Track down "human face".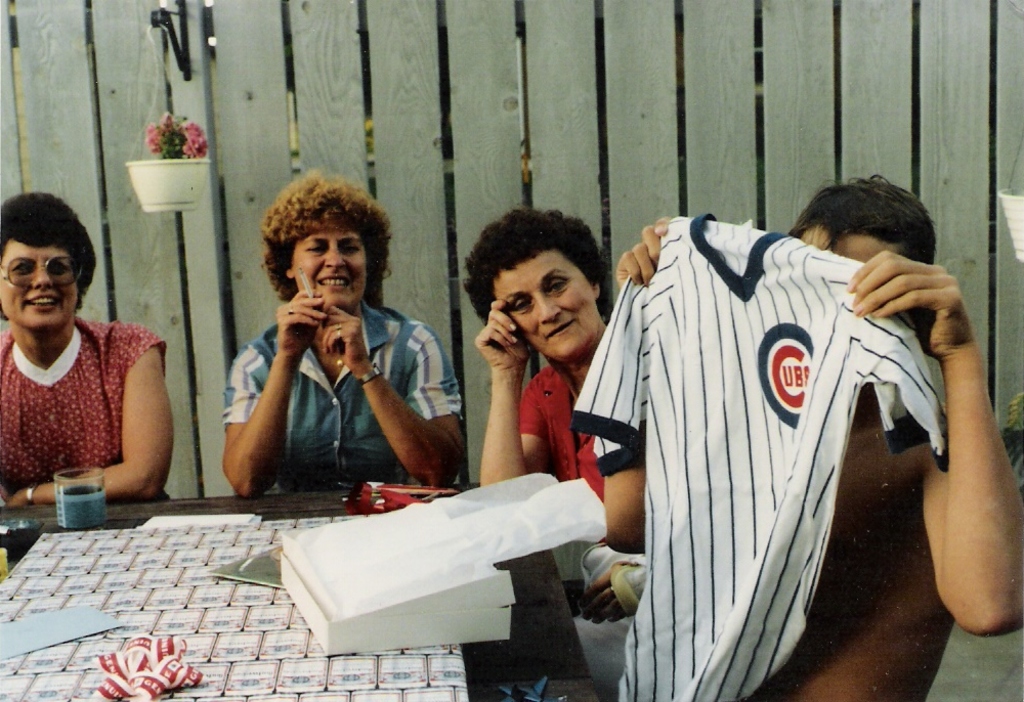
Tracked to [288,231,368,303].
